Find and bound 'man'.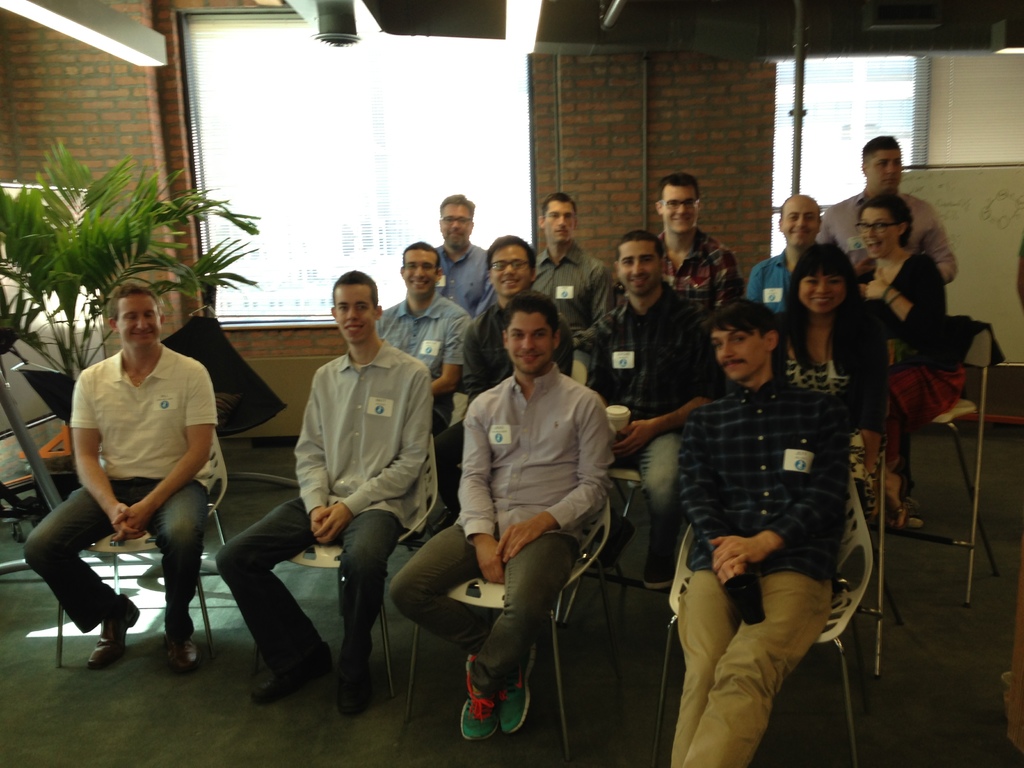
Bound: [368,233,469,448].
